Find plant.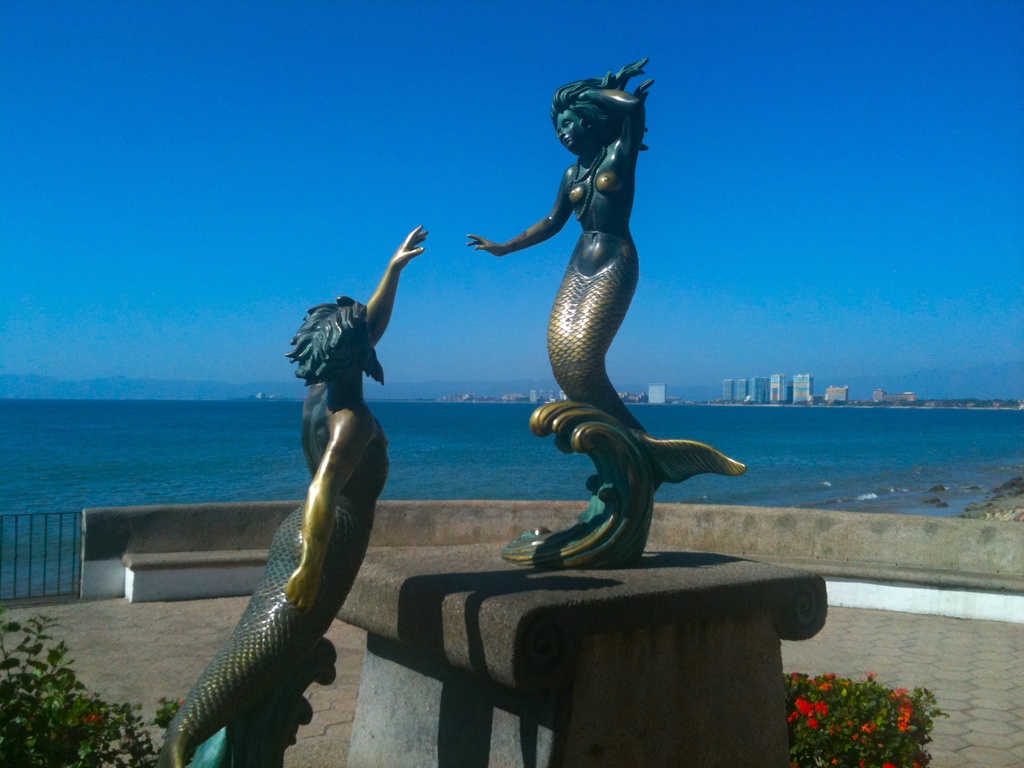
(155,695,192,736).
